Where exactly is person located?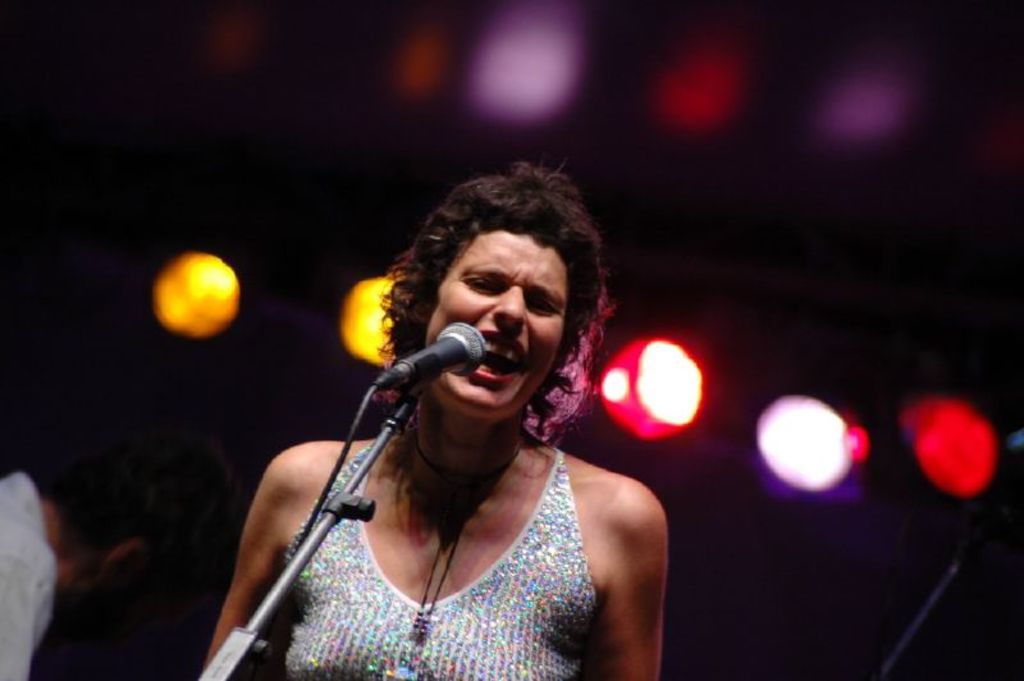
Its bounding box is (left=0, top=440, right=160, bottom=680).
